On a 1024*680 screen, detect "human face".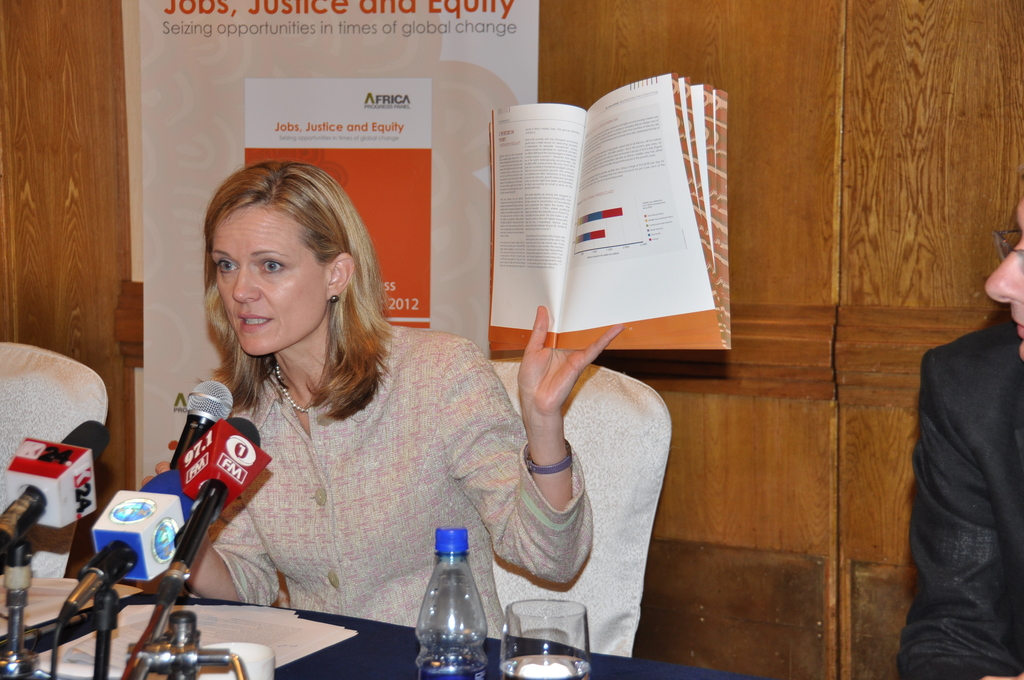
bbox(986, 202, 1023, 359).
